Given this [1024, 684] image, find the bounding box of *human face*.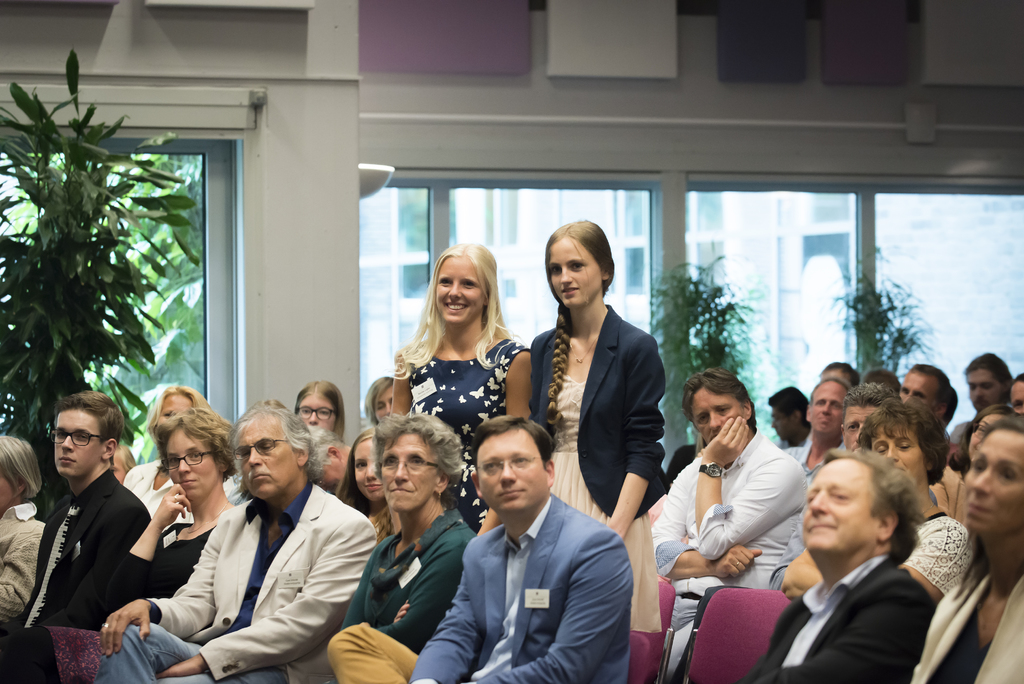
bbox=(899, 374, 939, 410).
